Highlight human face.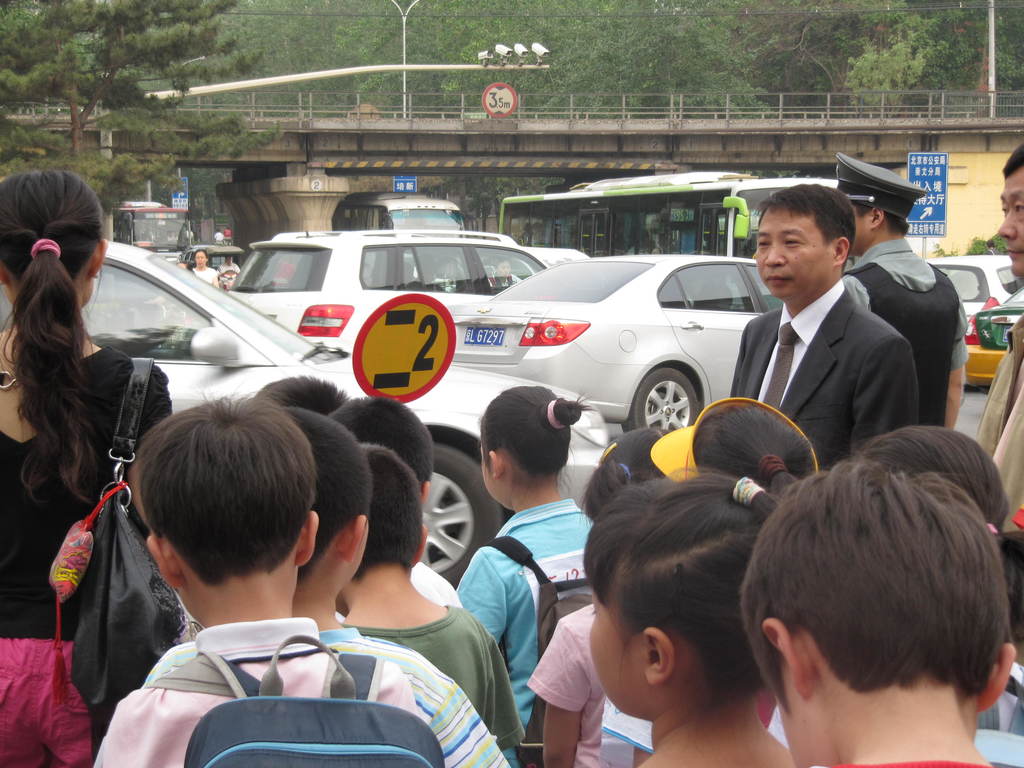
Highlighted region: (755, 208, 834, 300).
